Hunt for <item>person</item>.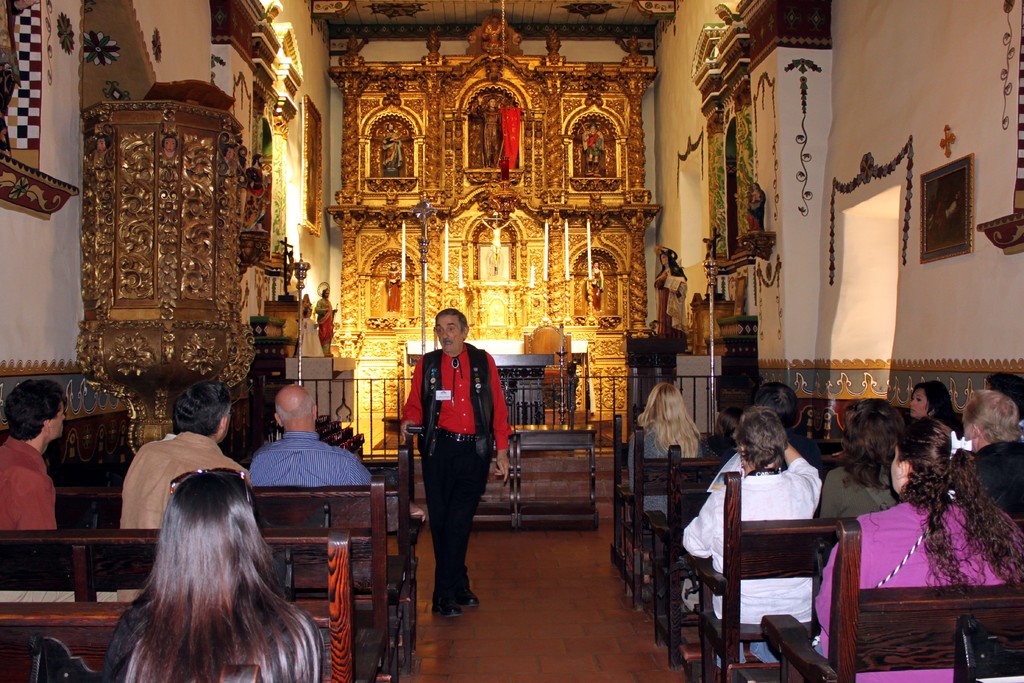
Hunted down at bbox=[744, 182, 767, 231].
